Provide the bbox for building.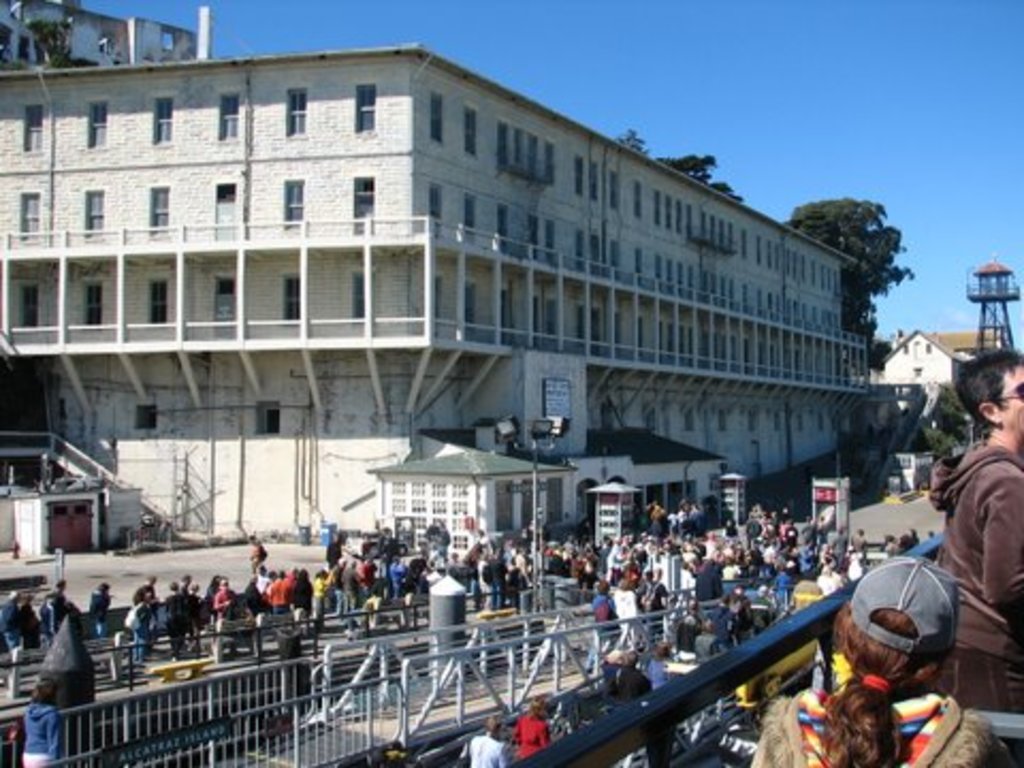
box(0, 0, 866, 542).
